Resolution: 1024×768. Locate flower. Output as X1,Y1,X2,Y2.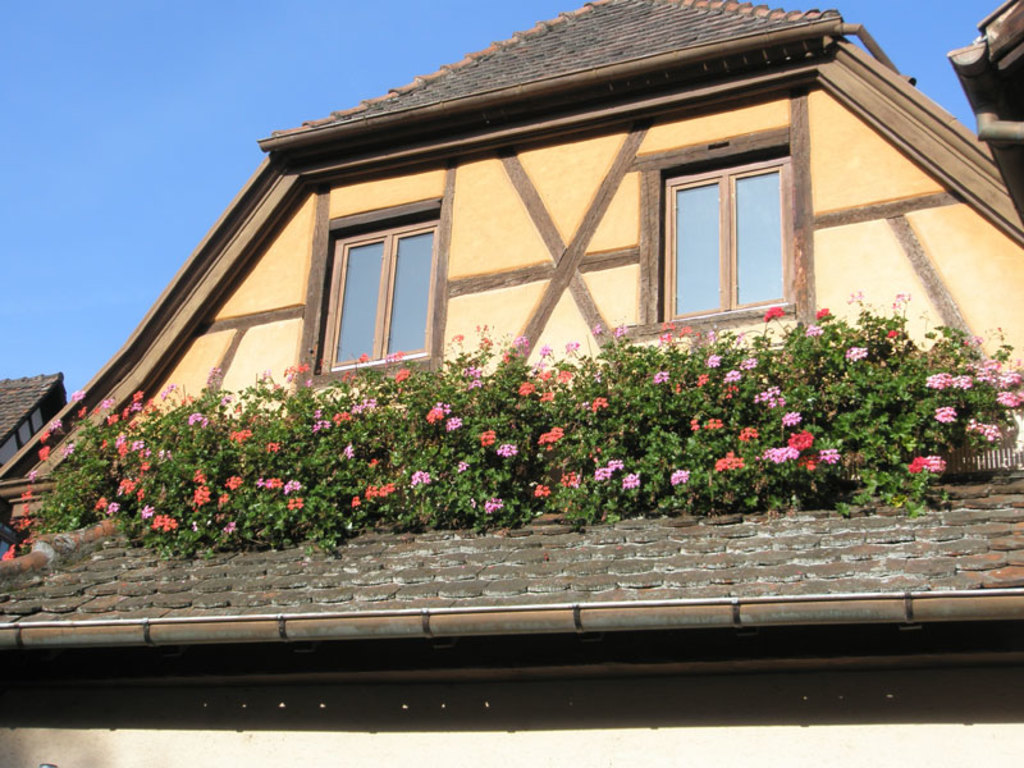
590,396,609,410.
